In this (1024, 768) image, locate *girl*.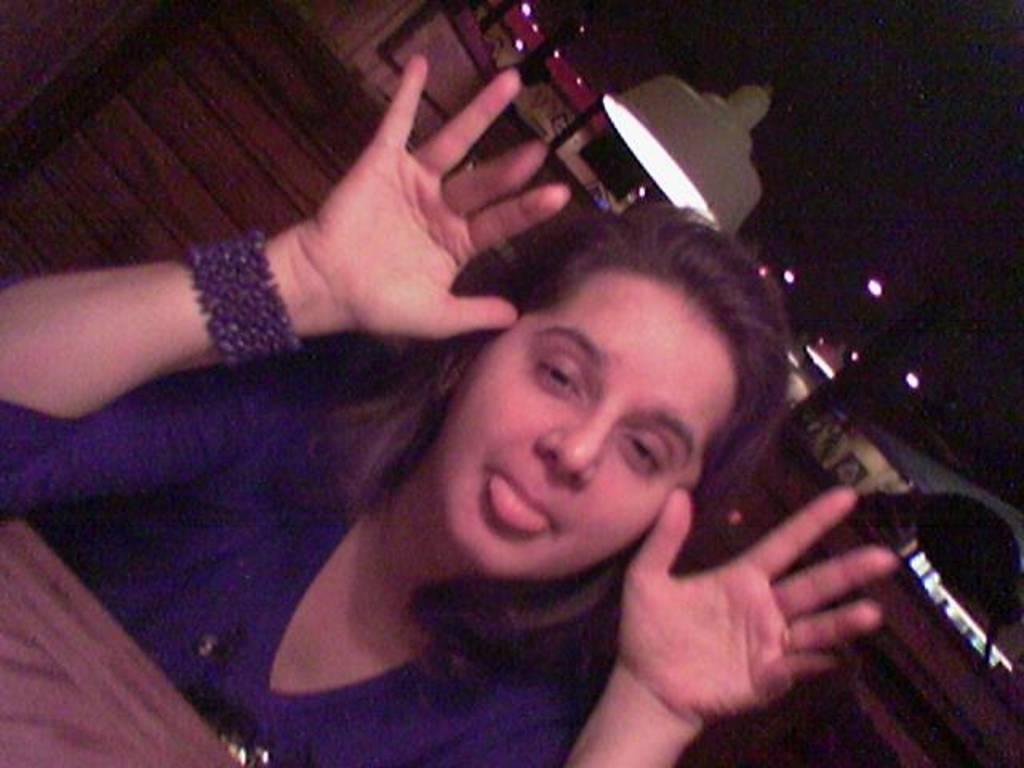
Bounding box: bbox=(0, 50, 896, 766).
